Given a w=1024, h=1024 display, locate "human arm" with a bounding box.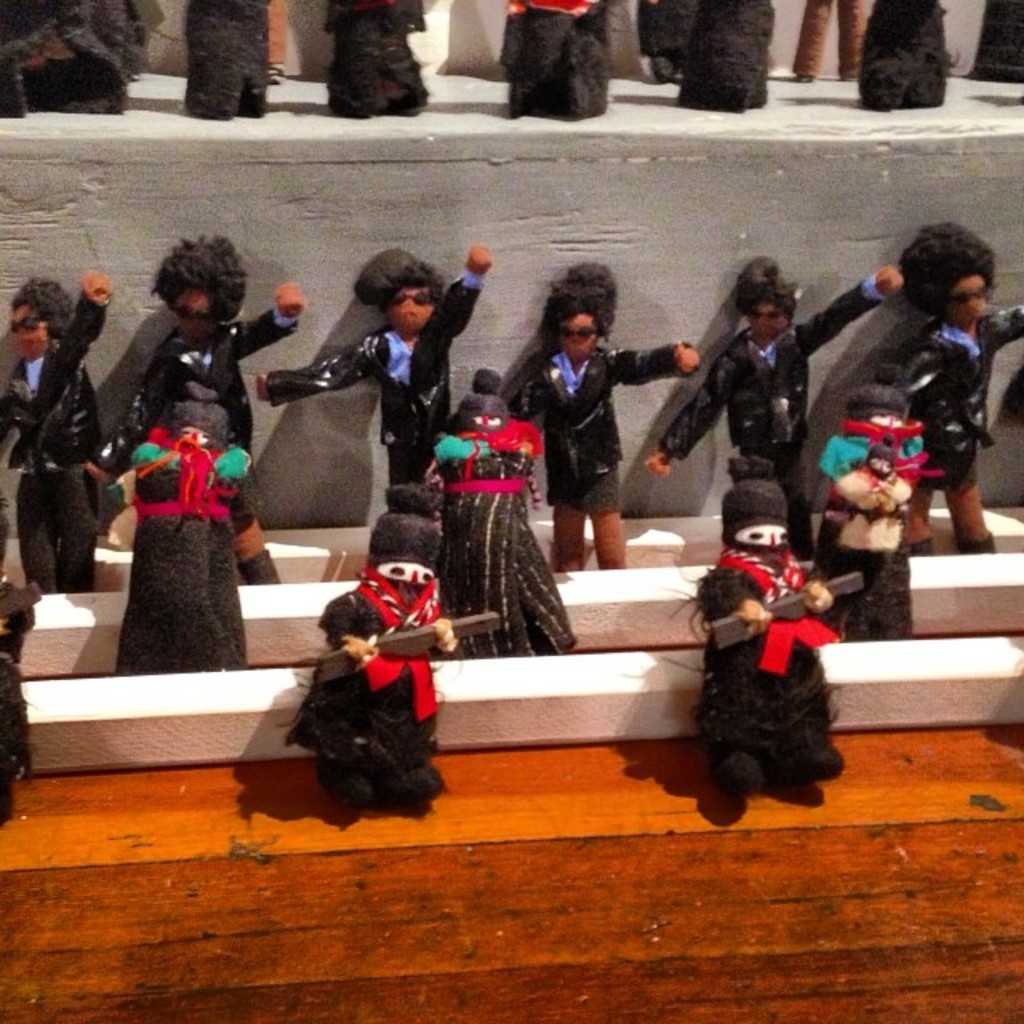
Located: x1=638, y1=360, x2=723, y2=475.
